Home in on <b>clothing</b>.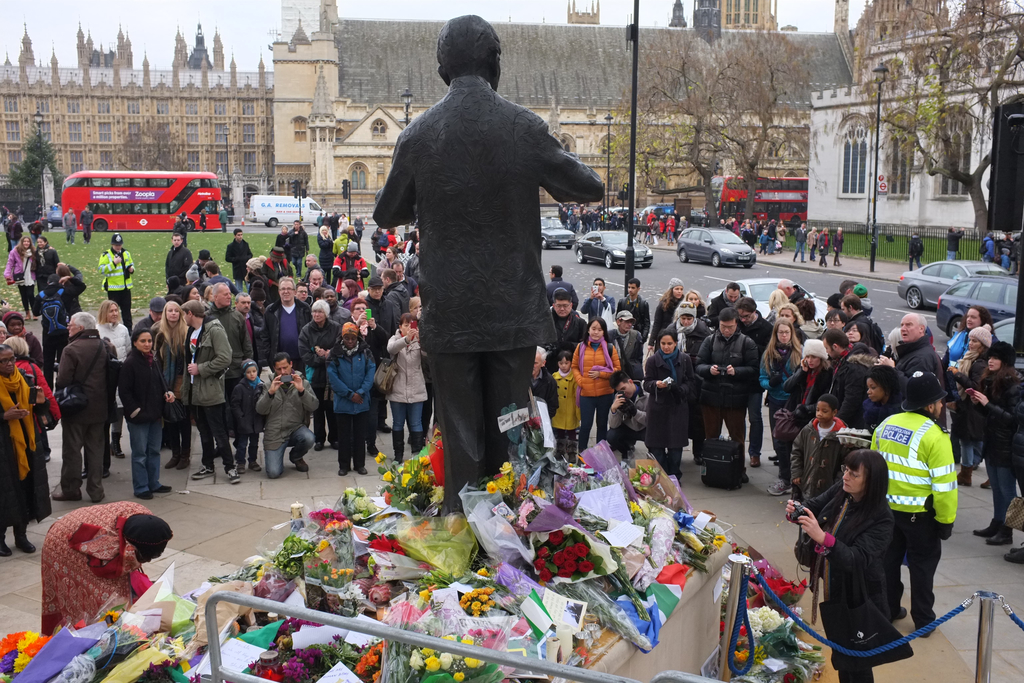
Homed in at detection(974, 378, 1021, 531).
